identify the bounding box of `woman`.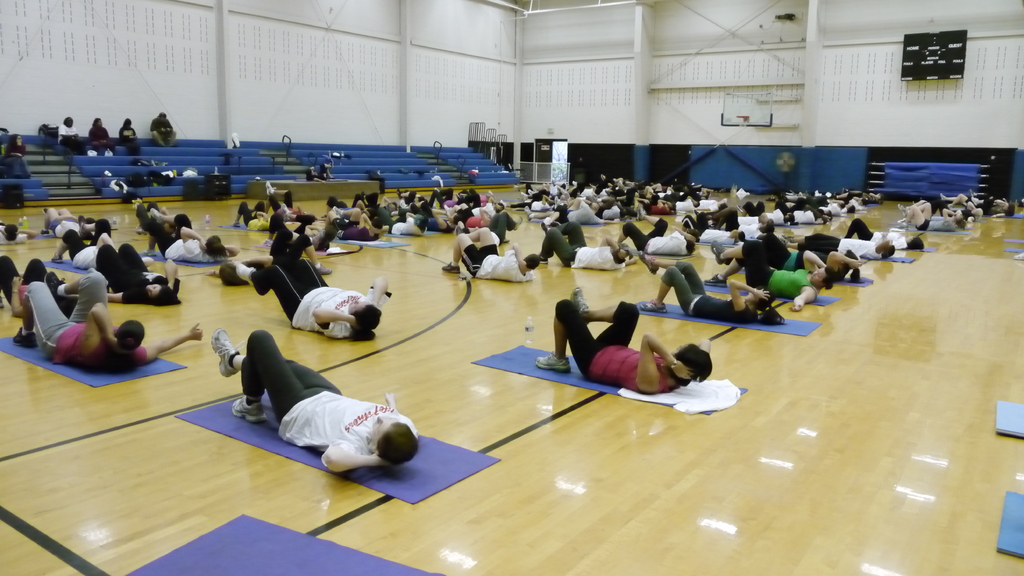
406,199,462,234.
